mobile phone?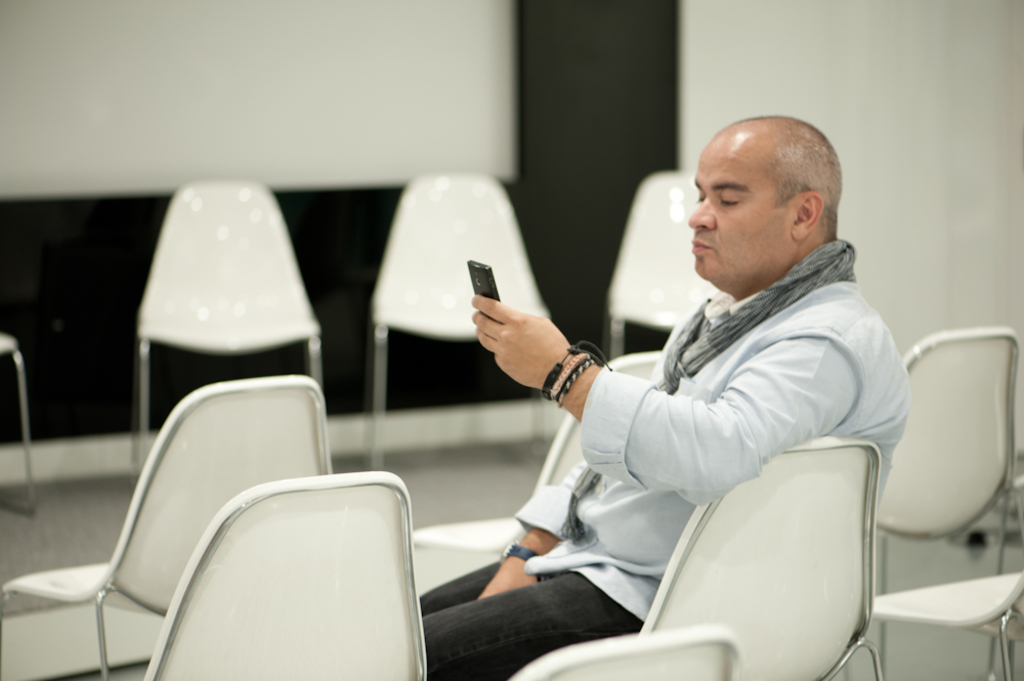
locate(464, 255, 502, 316)
